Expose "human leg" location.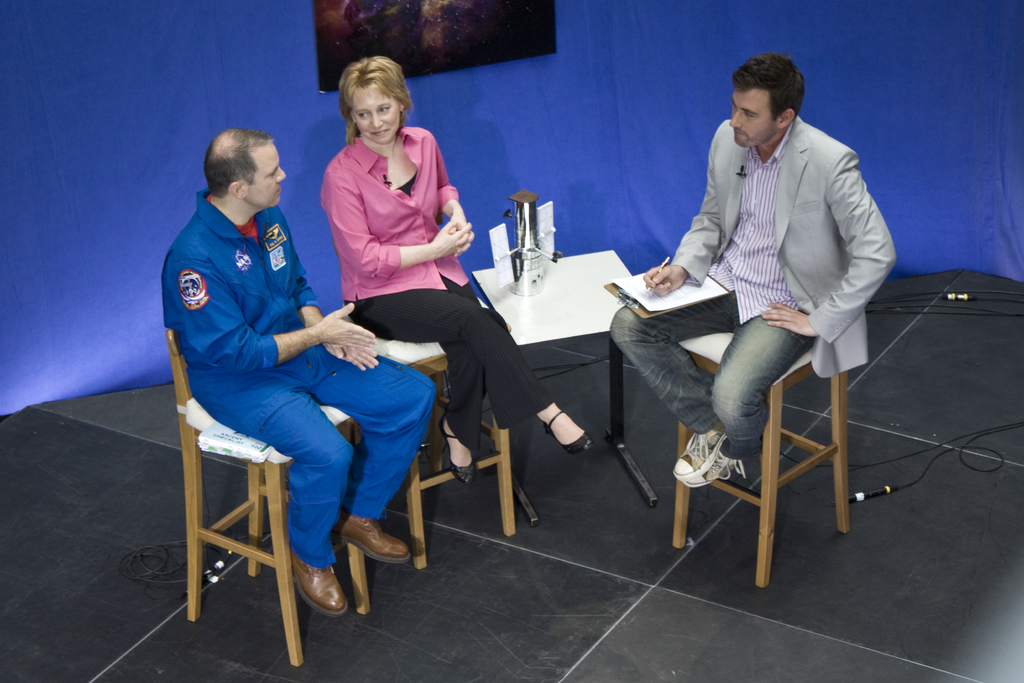
Exposed at 431/260/480/486.
